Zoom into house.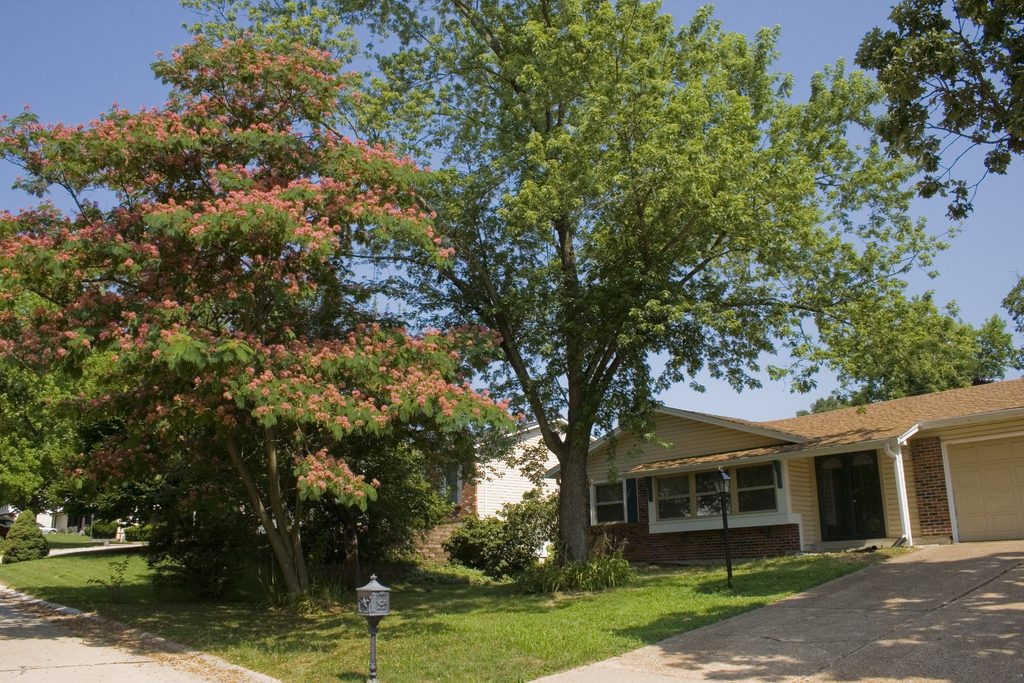
Zoom target: select_region(545, 398, 1023, 565).
